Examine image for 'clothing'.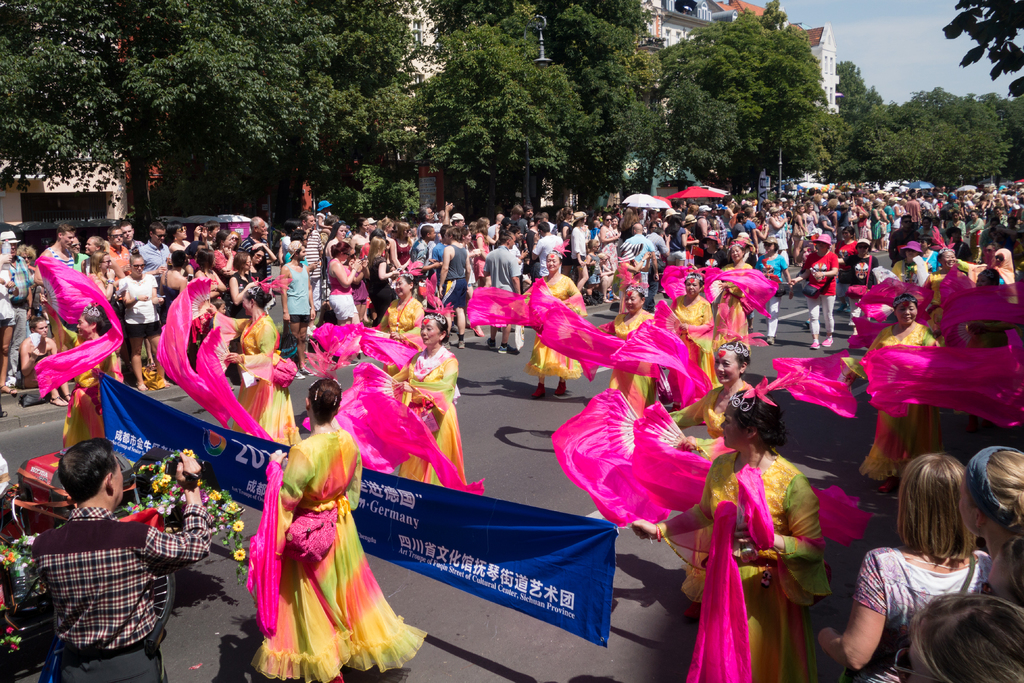
Examination result: select_region(670, 378, 760, 468).
